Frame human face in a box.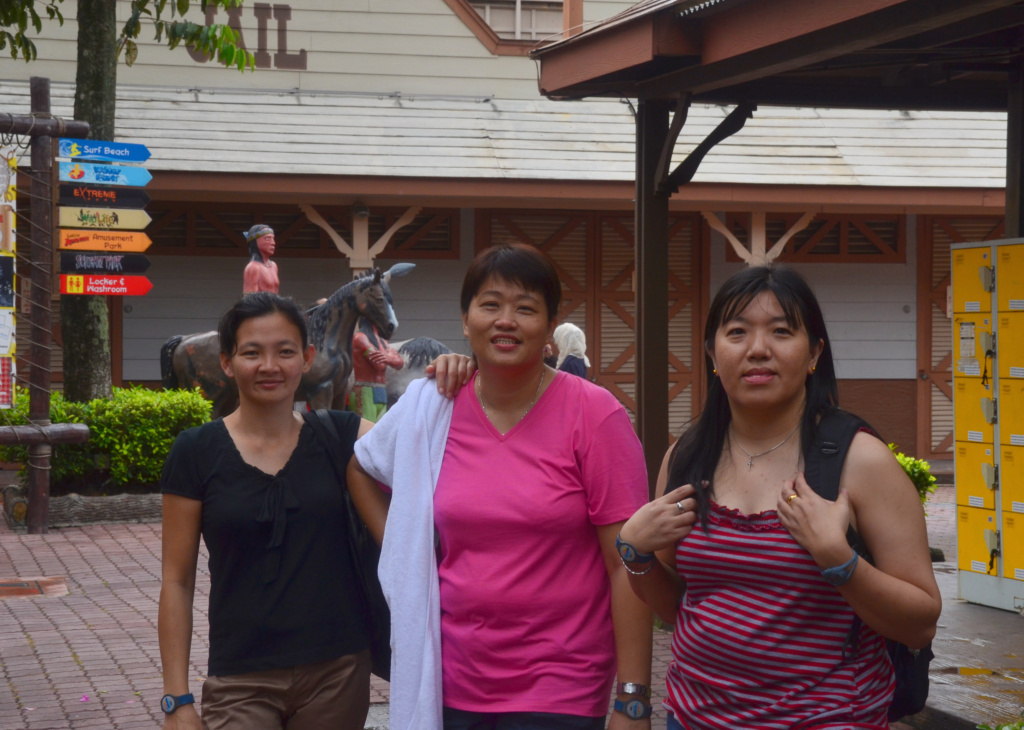
(x1=713, y1=295, x2=809, y2=413).
